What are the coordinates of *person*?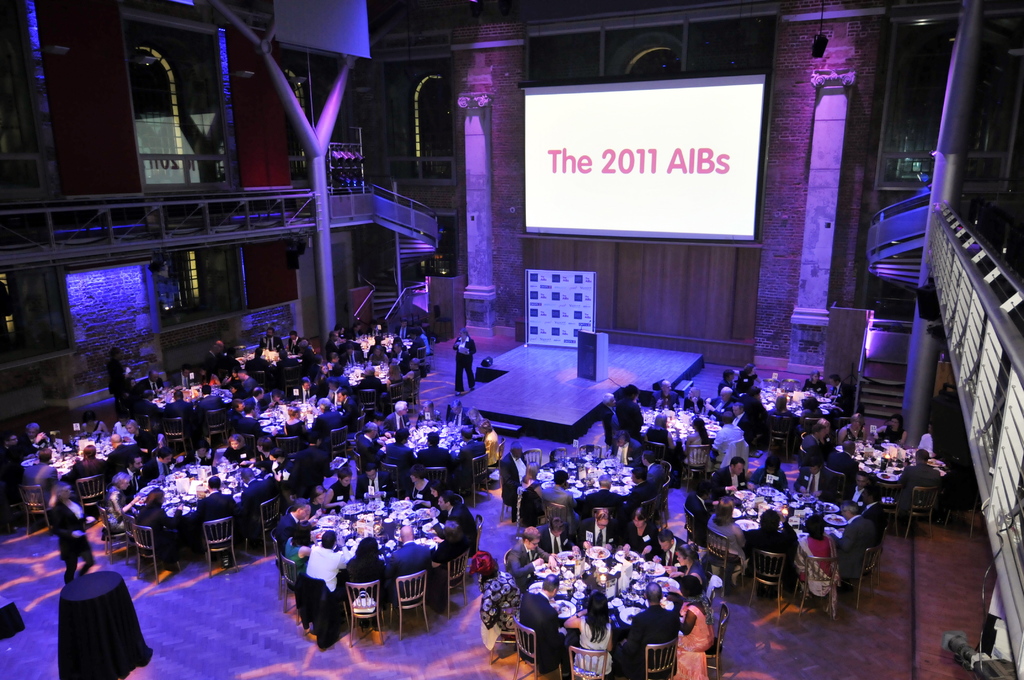
[left=836, top=498, right=881, bottom=597].
